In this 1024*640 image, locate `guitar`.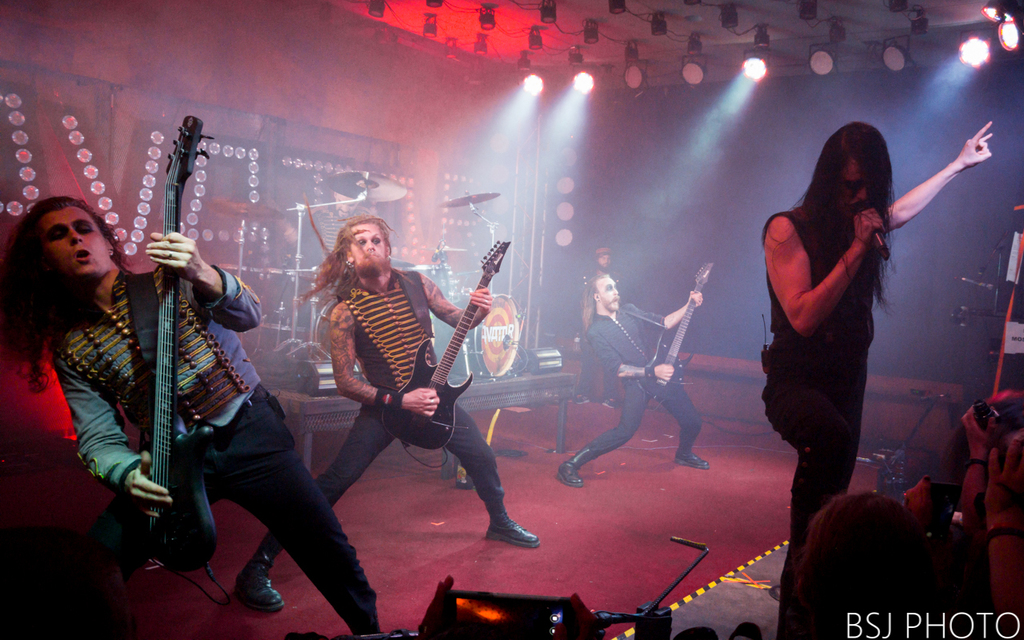
Bounding box: 641:265:716:401.
